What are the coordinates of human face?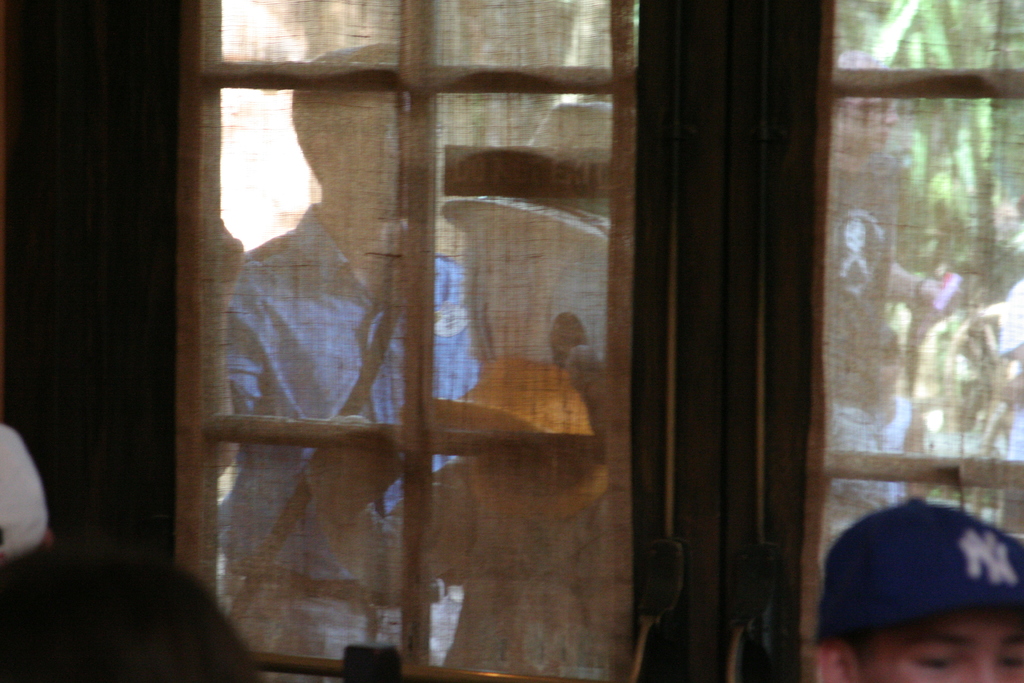
[339,93,401,218].
